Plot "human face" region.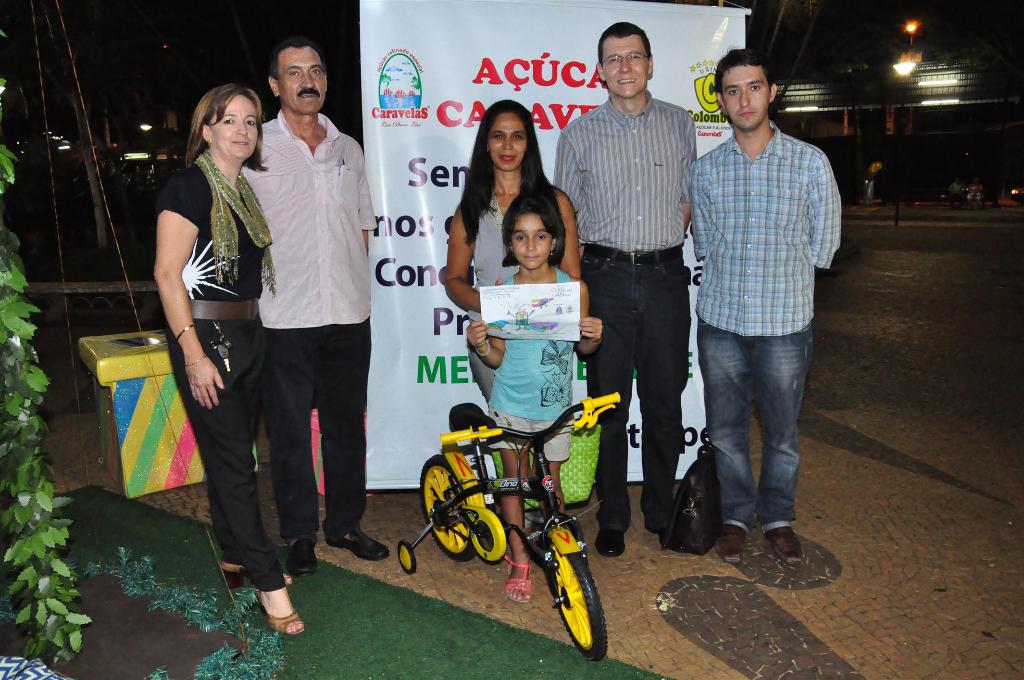
Plotted at 721,63,771,129.
